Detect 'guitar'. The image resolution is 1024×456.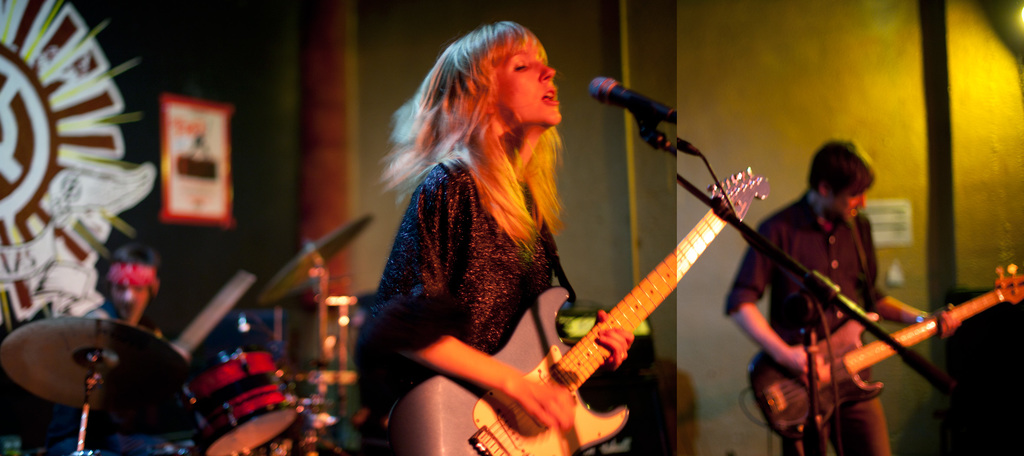
bbox(406, 205, 749, 452).
